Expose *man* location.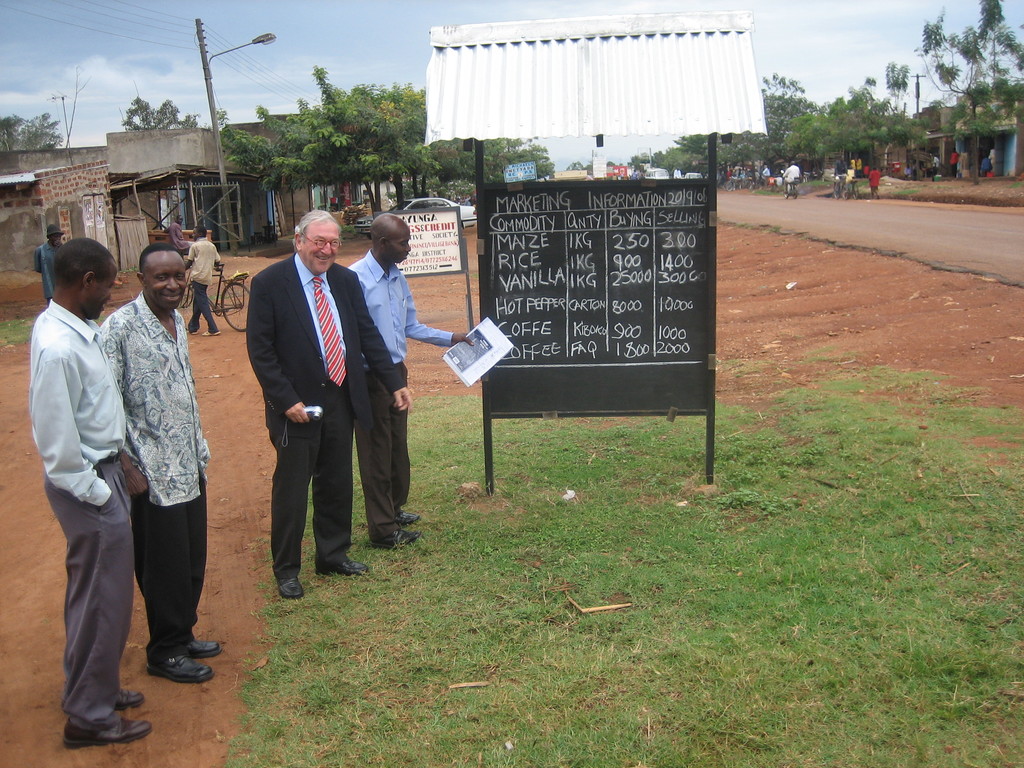
Exposed at BBox(28, 239, 152, 742).
